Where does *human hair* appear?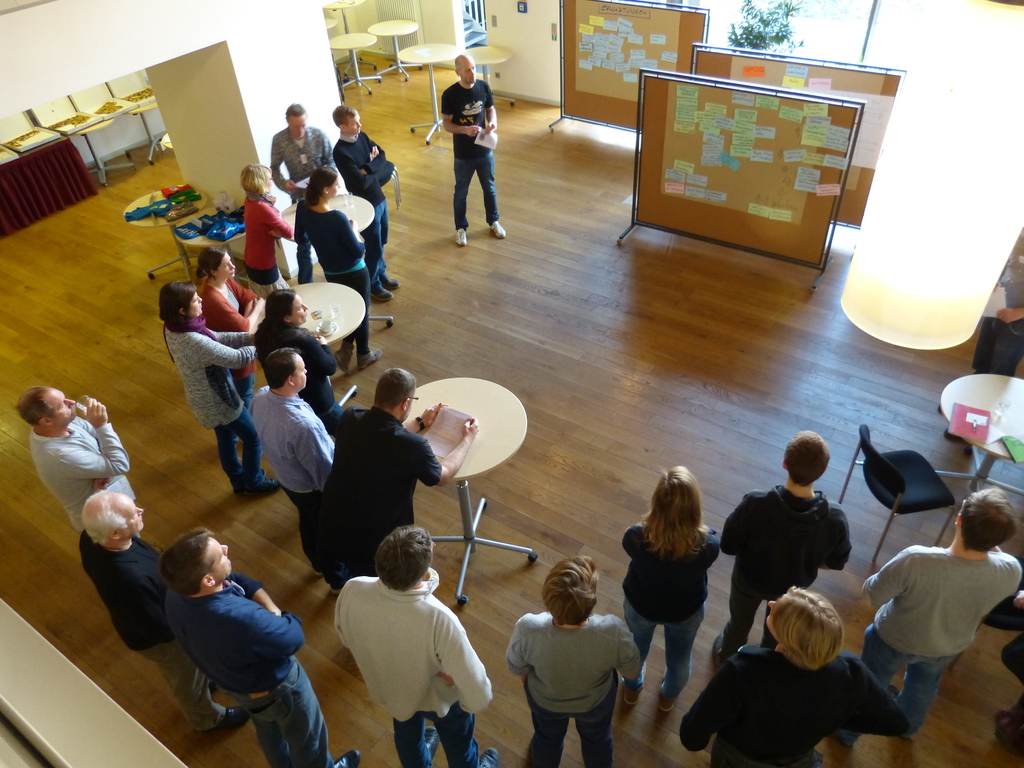
Appears at box(772, 583, 844, 672).
